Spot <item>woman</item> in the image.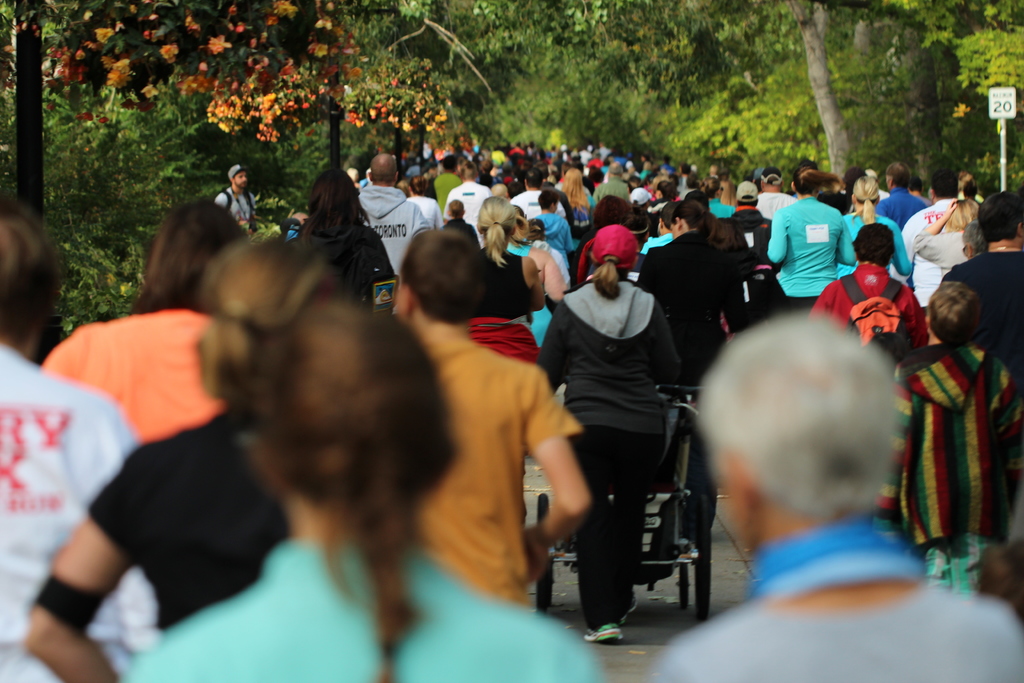
<item>woman</item> found at [x1=294, y1=160, x2=403, y2=318].
